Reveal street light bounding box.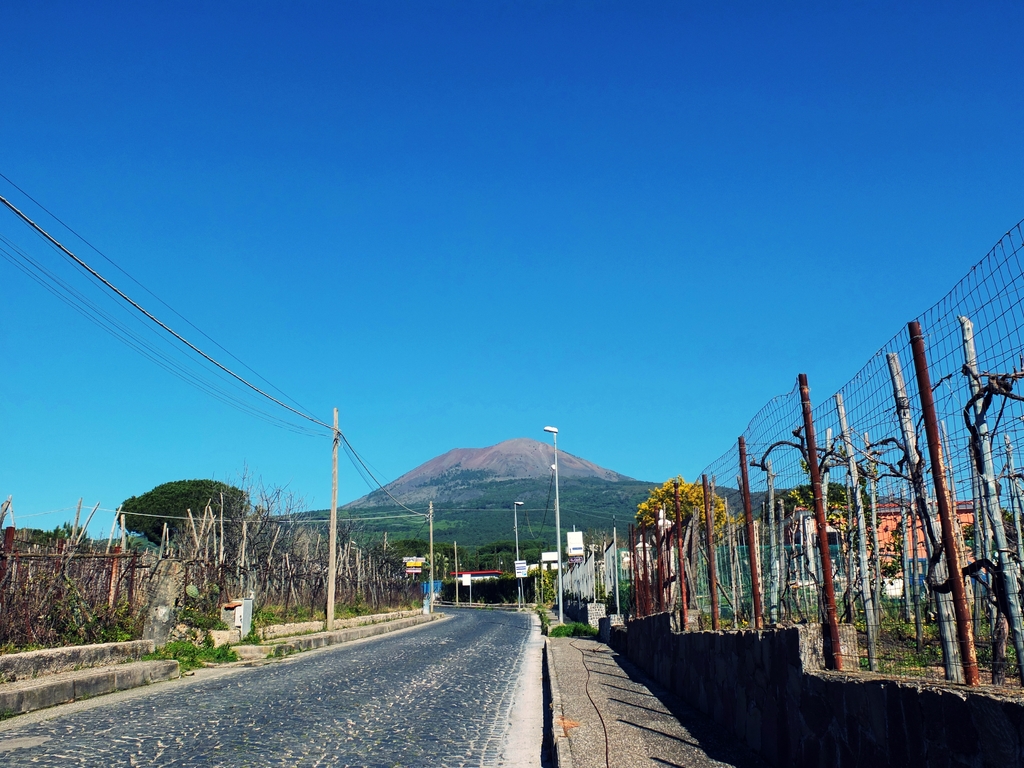
Revealed: <bbox>536, 428, 562, 621</bbox>.
